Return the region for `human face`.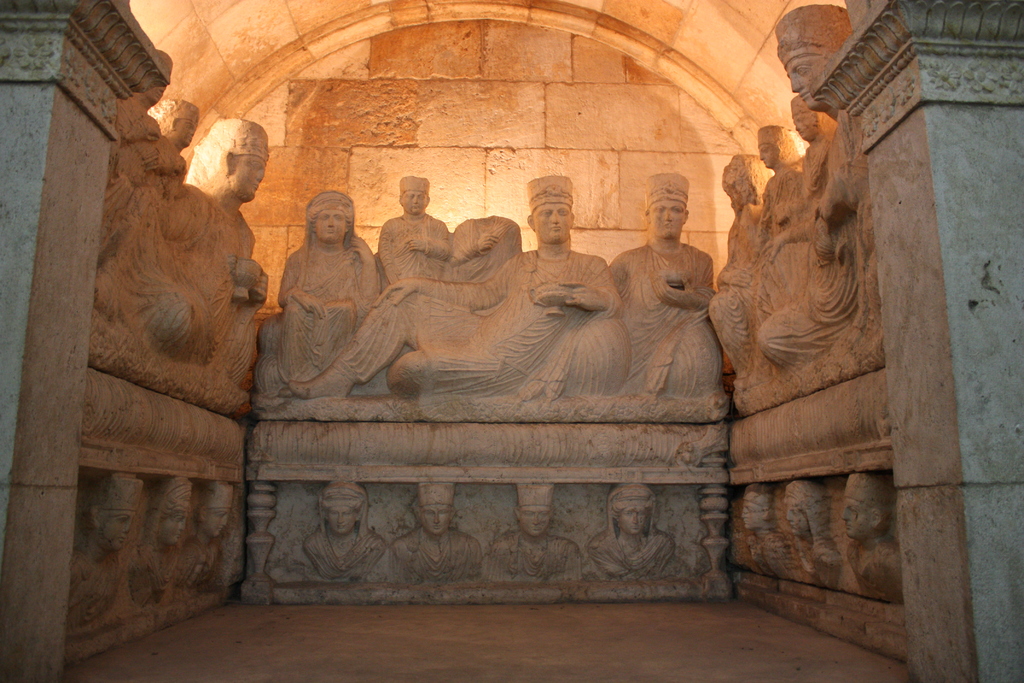
box=[407, 191, 426, 215].
